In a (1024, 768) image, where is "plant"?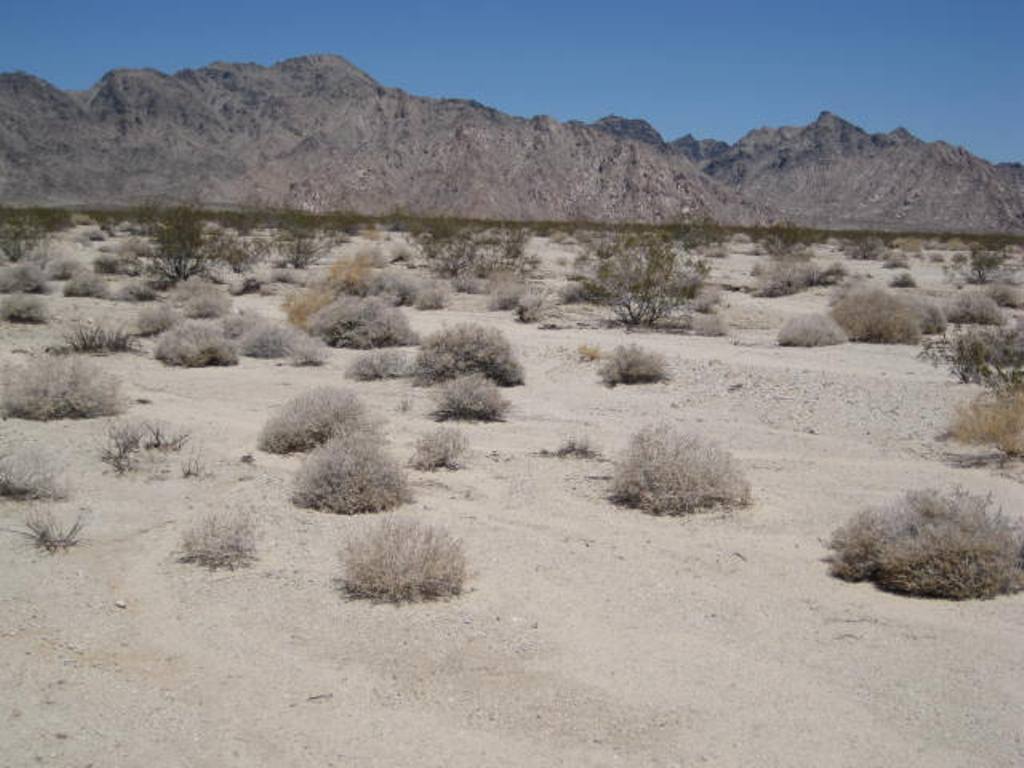
264 219 328 269.
